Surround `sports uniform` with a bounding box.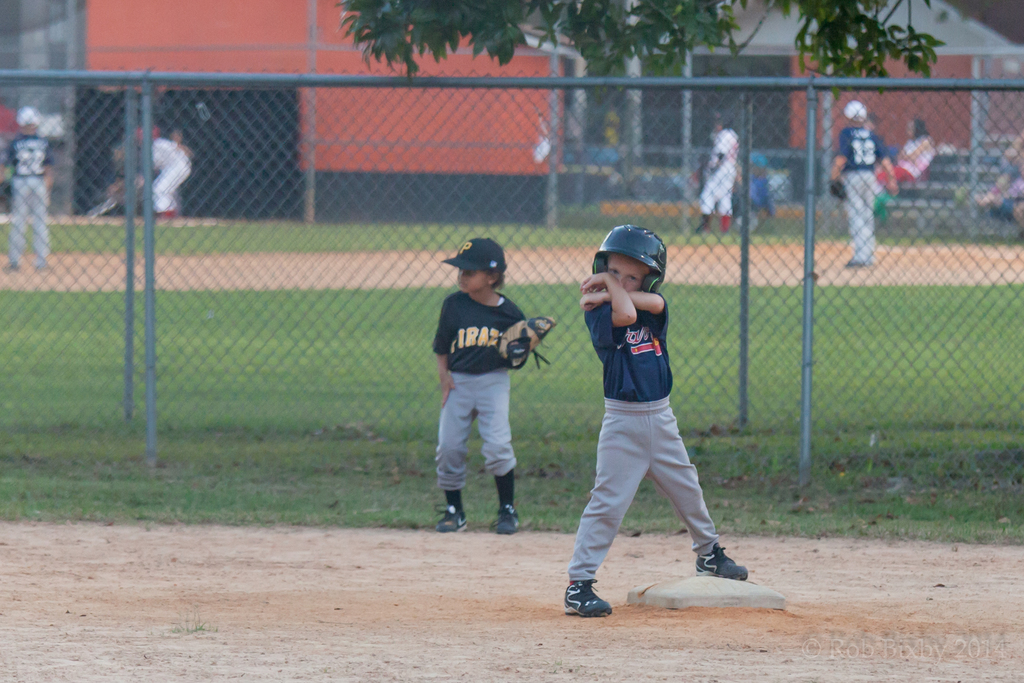
BBox(689, 110, 741, 233).
